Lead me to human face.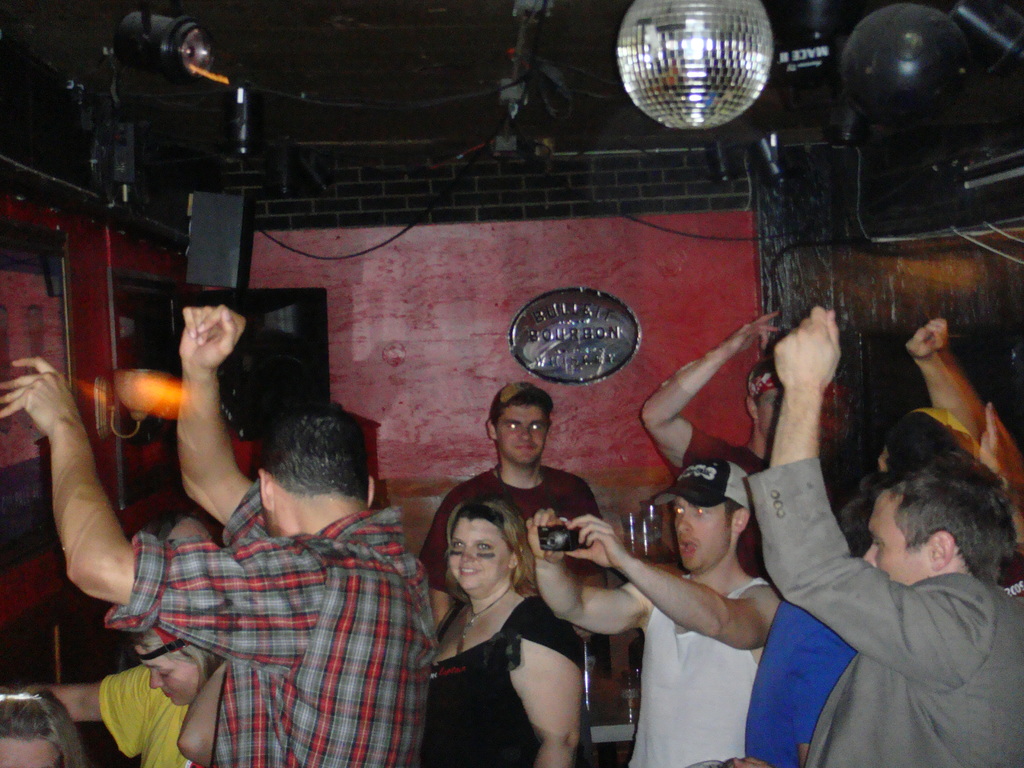
Lead to {"left": 863, "top": 490, "right": 927, "bottom": 586}.
